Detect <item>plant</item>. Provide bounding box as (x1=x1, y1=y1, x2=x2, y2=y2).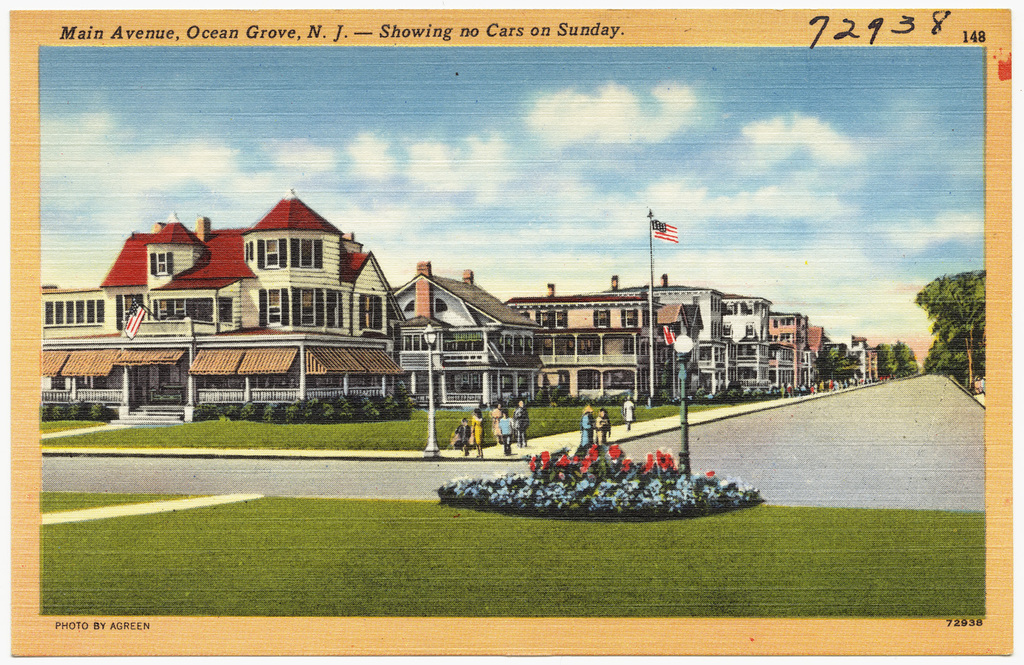
(x1=827, y1=348, x2=861, y2=390).
